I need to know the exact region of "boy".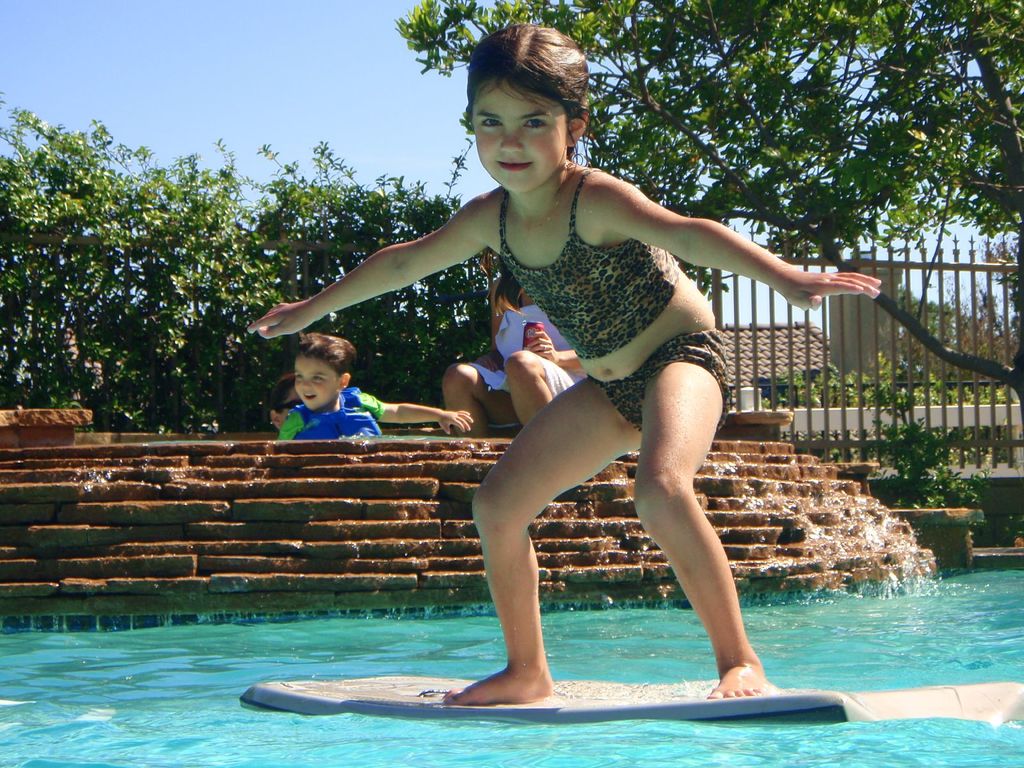
Region: l=276, t=335, r=478, b=443.
